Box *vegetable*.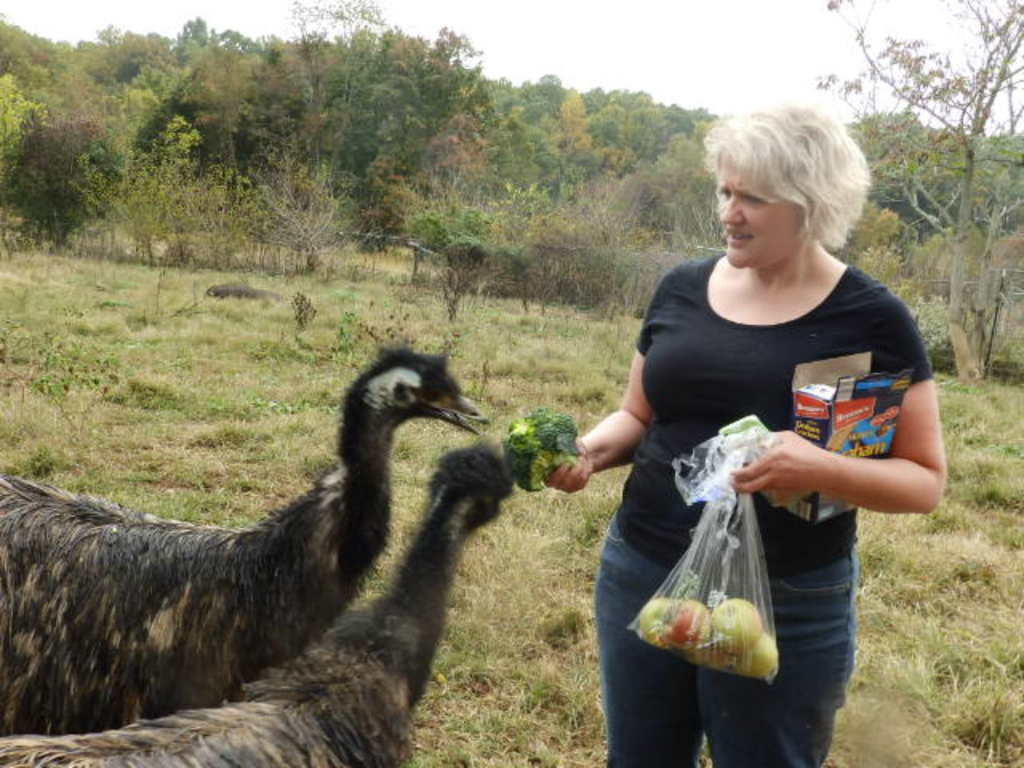
left=499, top=405, right=584, bottom=496.
